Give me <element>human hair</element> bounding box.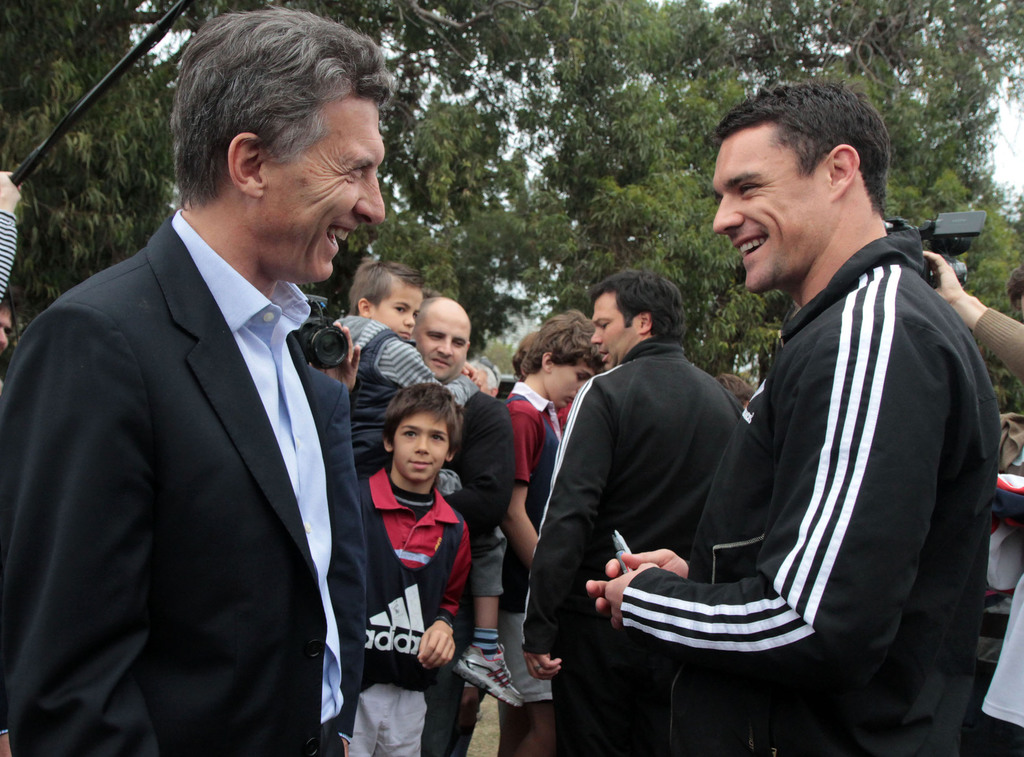
x1=383, y1=383, x2=461, y2=457.
